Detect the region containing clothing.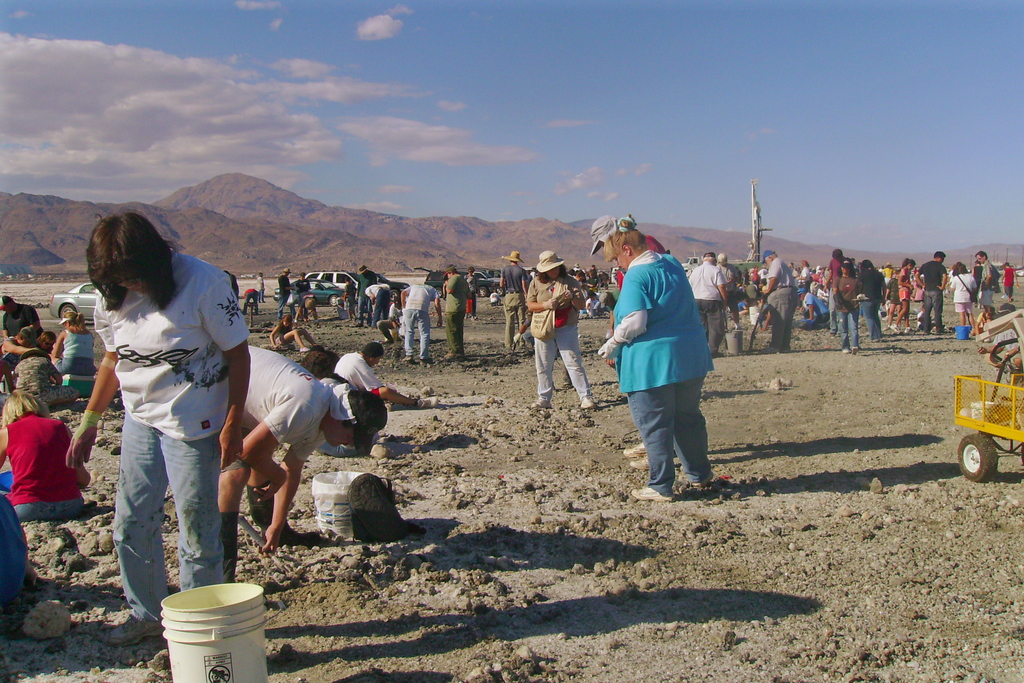
{"left": 366, "top": 284, "right": 392, "bottom": 324}.
